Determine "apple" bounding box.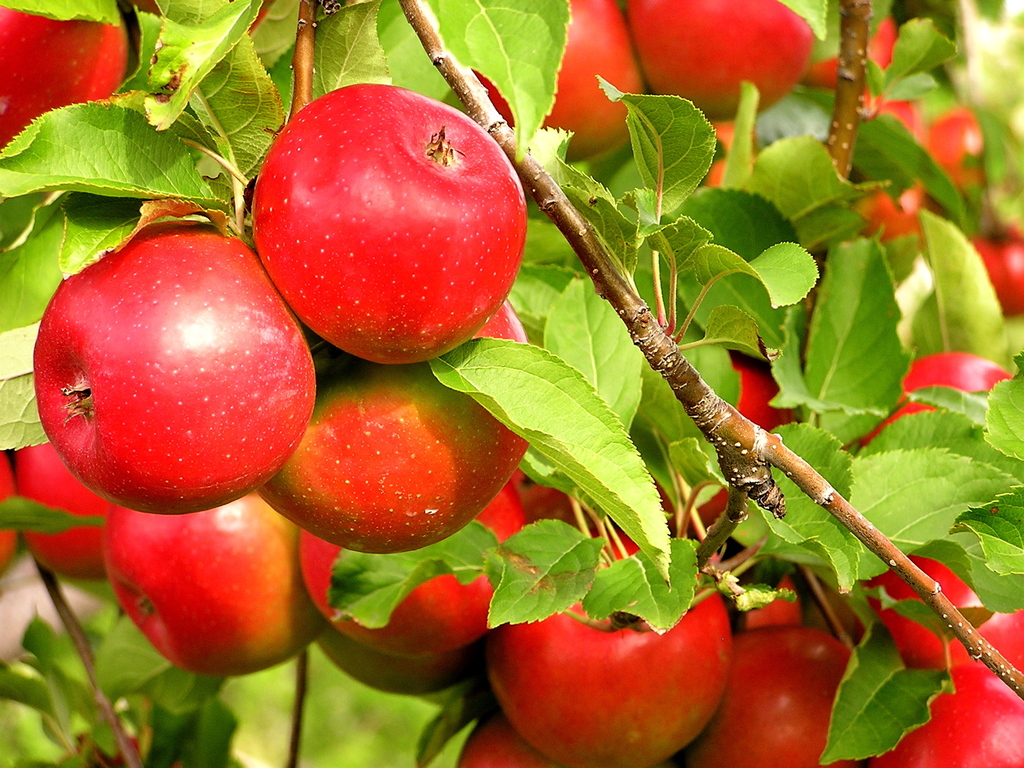
Determined: <bbox>0, 0, 132, 177</bbox>.
